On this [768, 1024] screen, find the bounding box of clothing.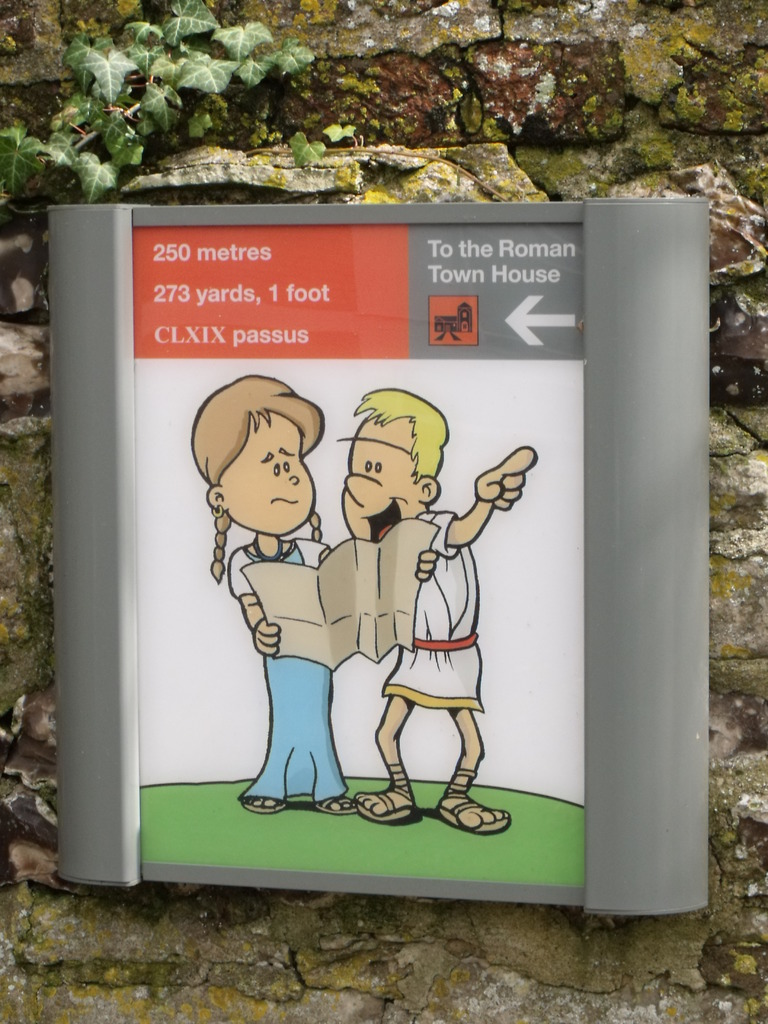
Bounding box: bbox=[227, 526, 341, 797].
